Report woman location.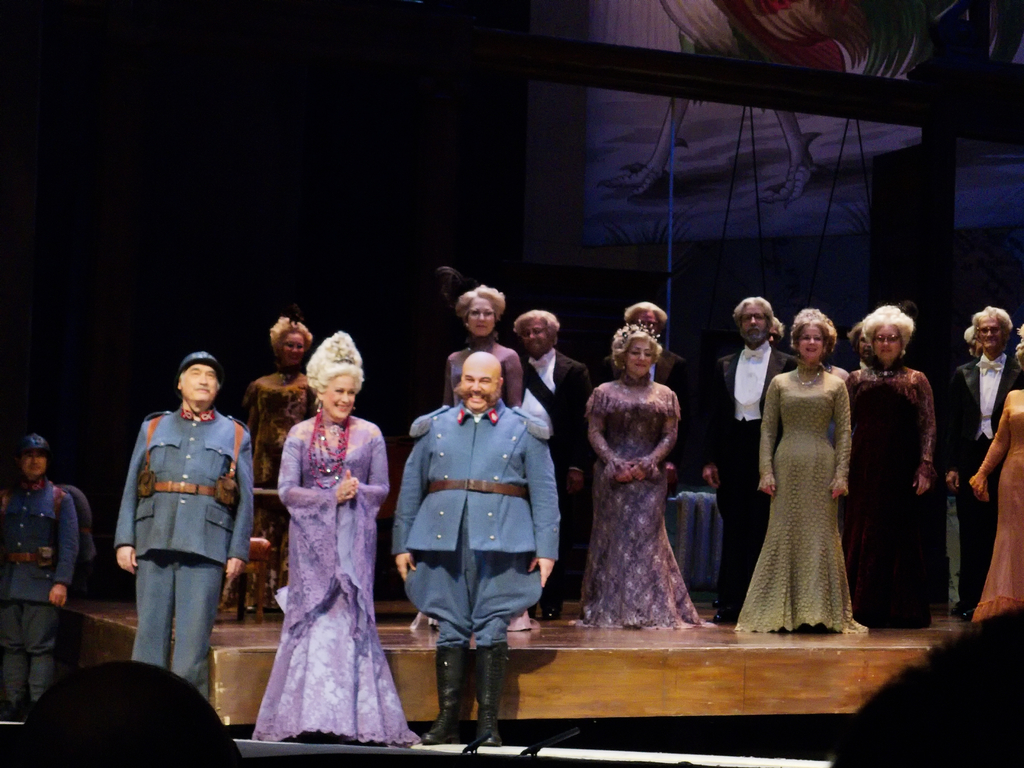
Report: {"x1": 746, "y1": 280, "x2": 859, "y2": 645}.
